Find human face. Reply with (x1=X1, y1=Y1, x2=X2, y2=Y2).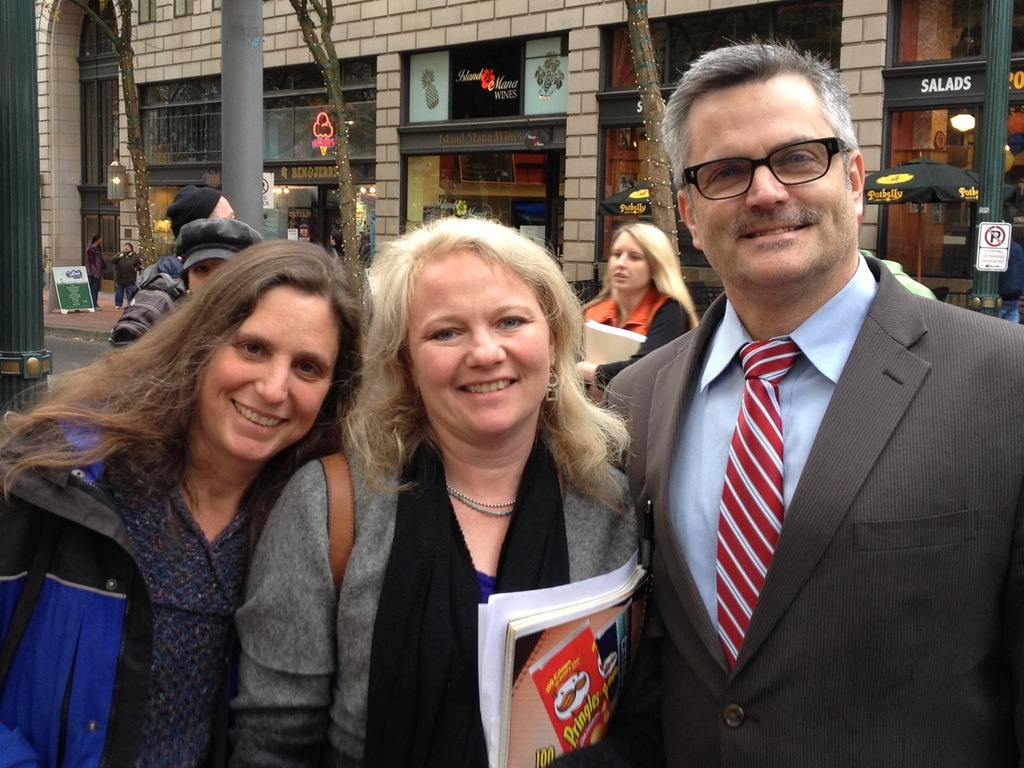
(x1=196, y1=288, x2=342, y2=458).
